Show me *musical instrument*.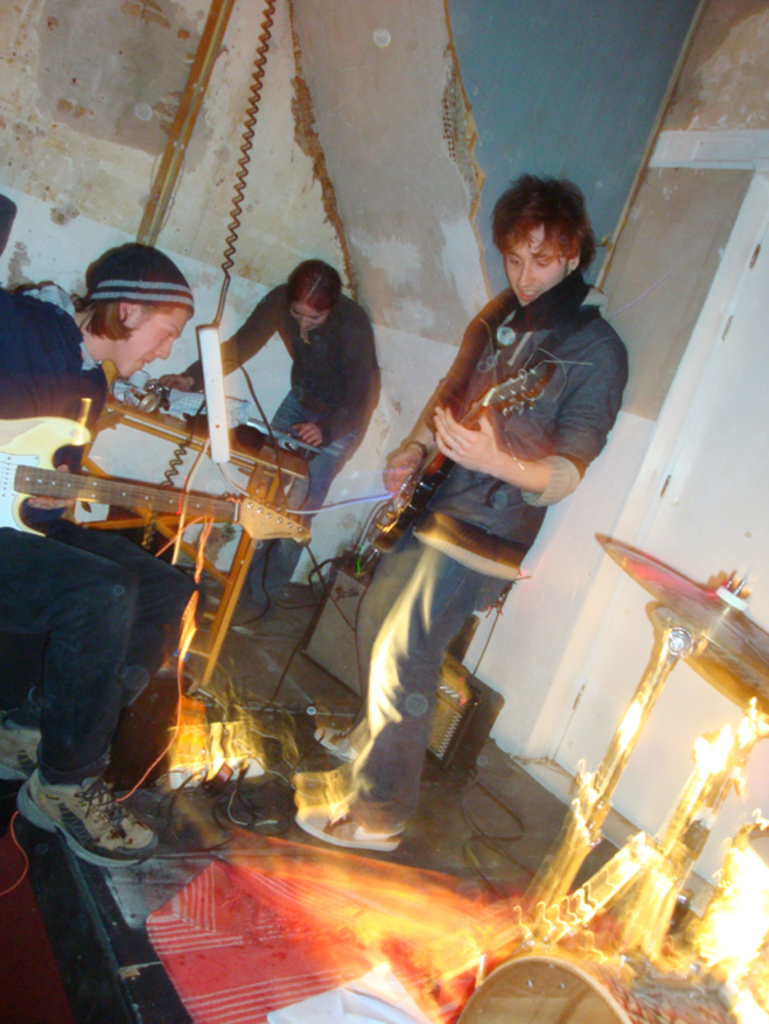
*musical instrument* is here: pyautogui.locateOnScreen(0, 408, 337, 550).
